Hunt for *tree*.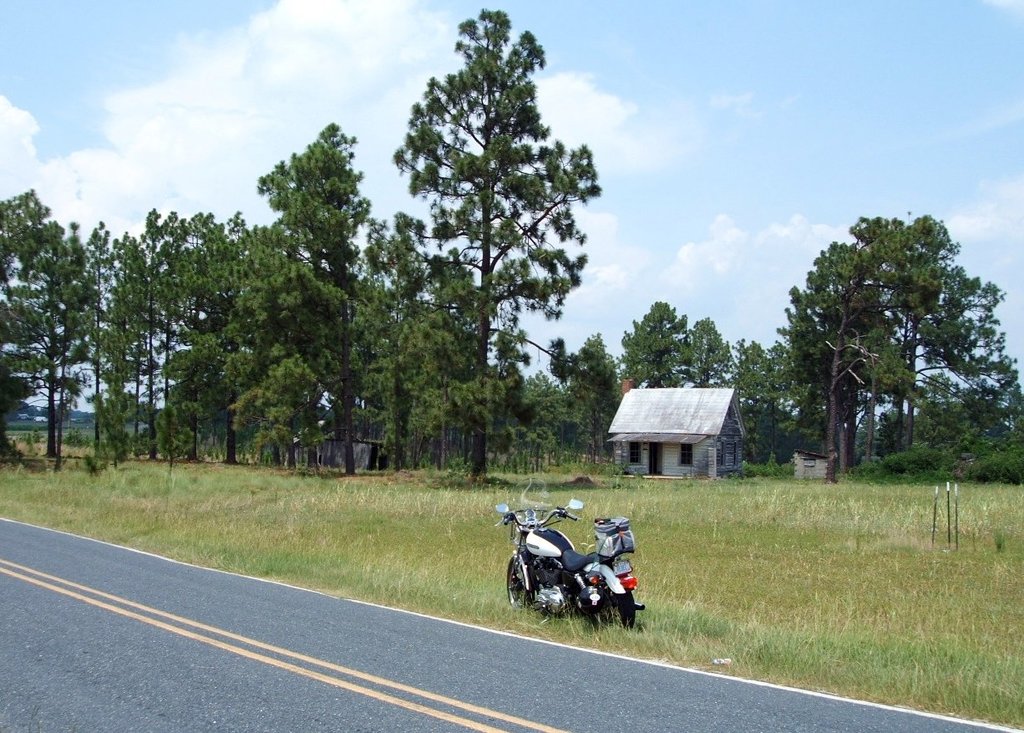
Hunted down at 159 202 182 474.
